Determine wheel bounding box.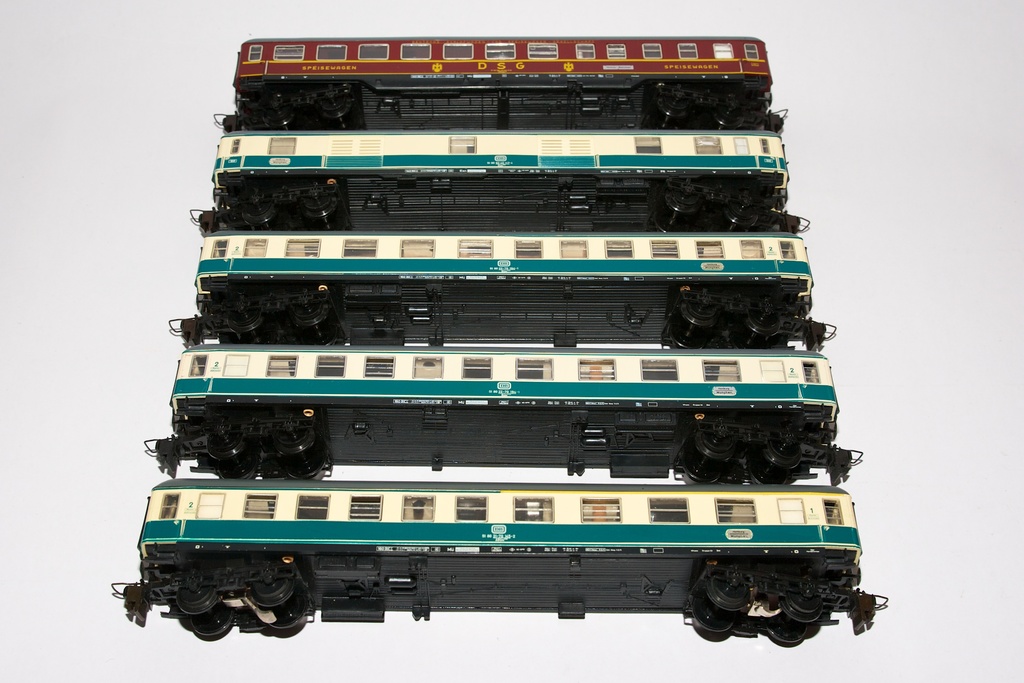
Determined: (655, 92, 688, 117).
